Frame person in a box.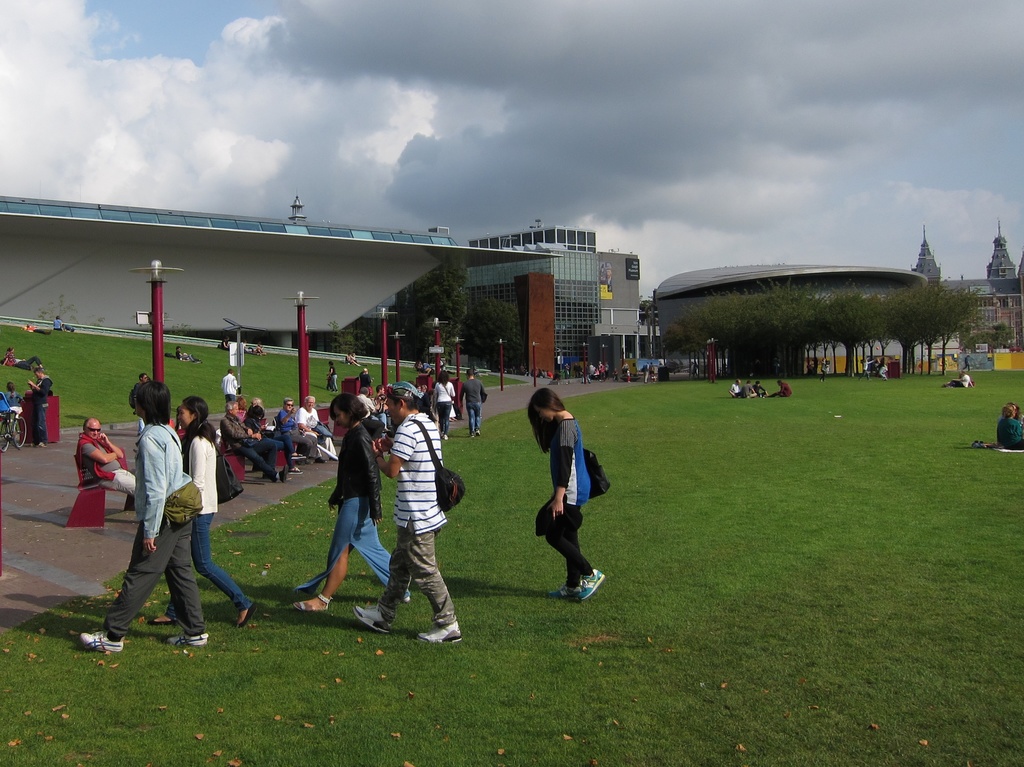
997 406 1023 448.
